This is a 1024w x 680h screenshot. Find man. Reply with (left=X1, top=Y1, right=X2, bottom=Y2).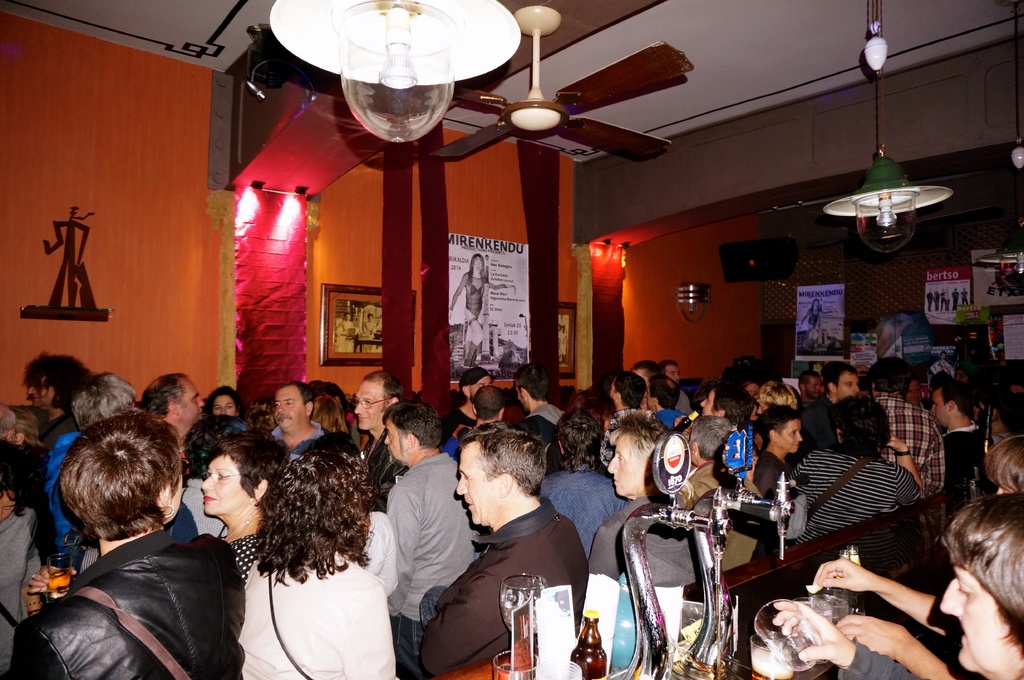
(left=699, top=386, right=754, bottom=429).
